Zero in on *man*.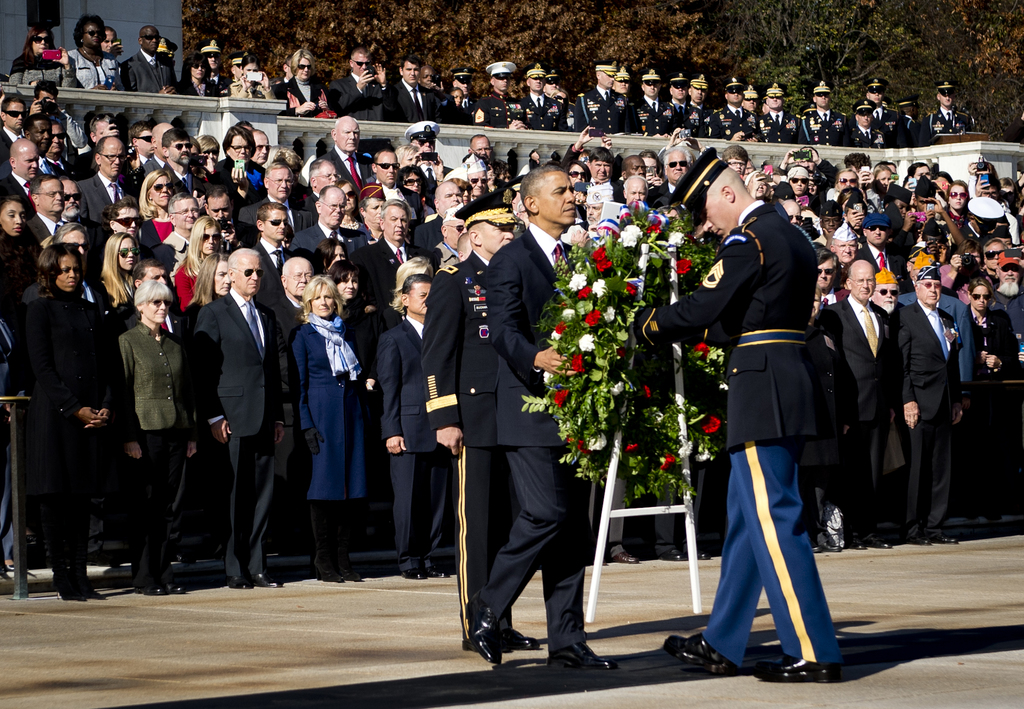
Zeroed in: 417, 175, 465, 245.
